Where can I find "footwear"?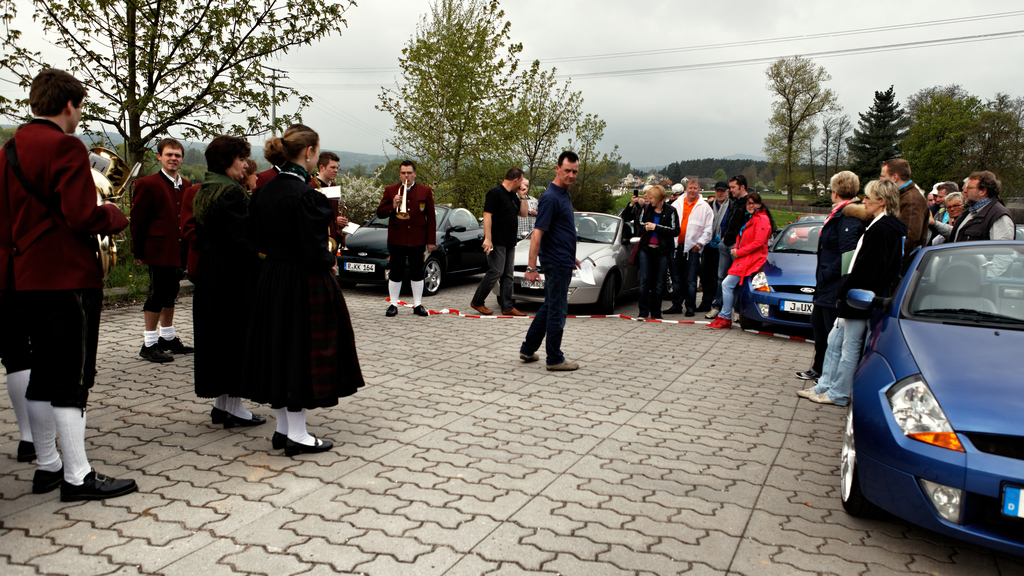
You can find it at crop(224, 406, 263, 426).
